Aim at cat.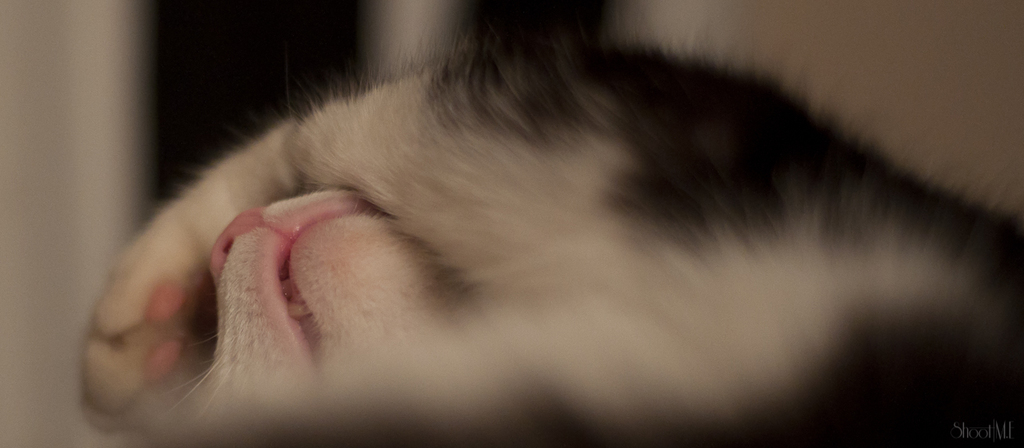
Aimed at Rect(81, 30, 1022, 447).
